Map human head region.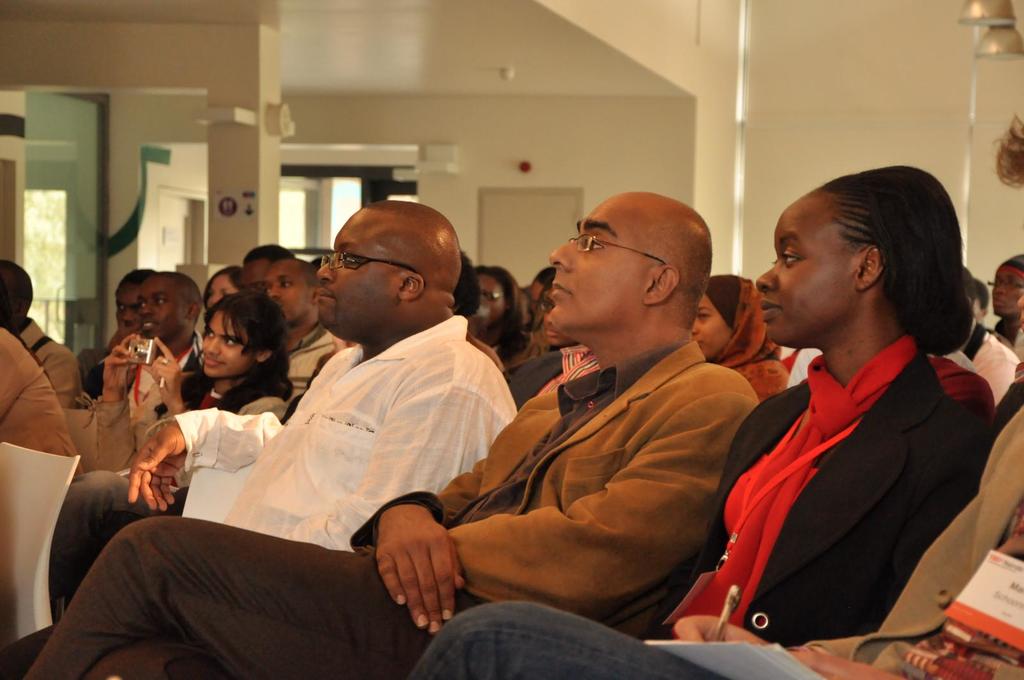
Mapped to crop(307, 200, 467, 347).
